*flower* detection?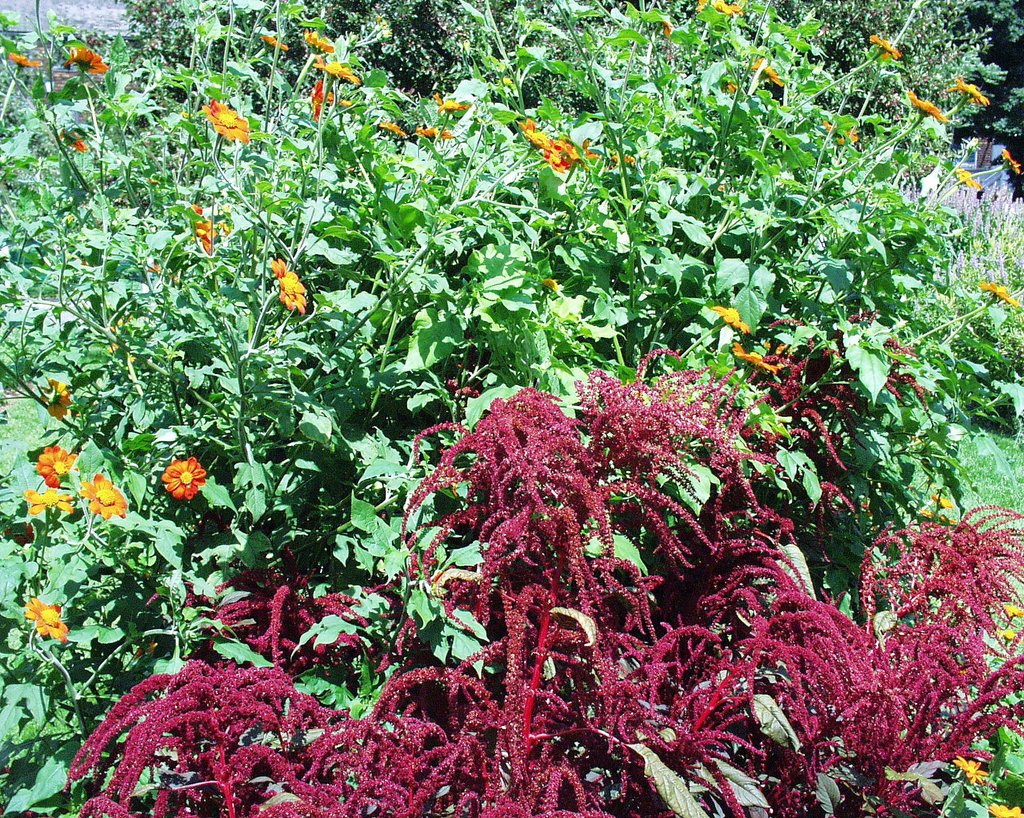
crop(61, 46, 113, 74)
